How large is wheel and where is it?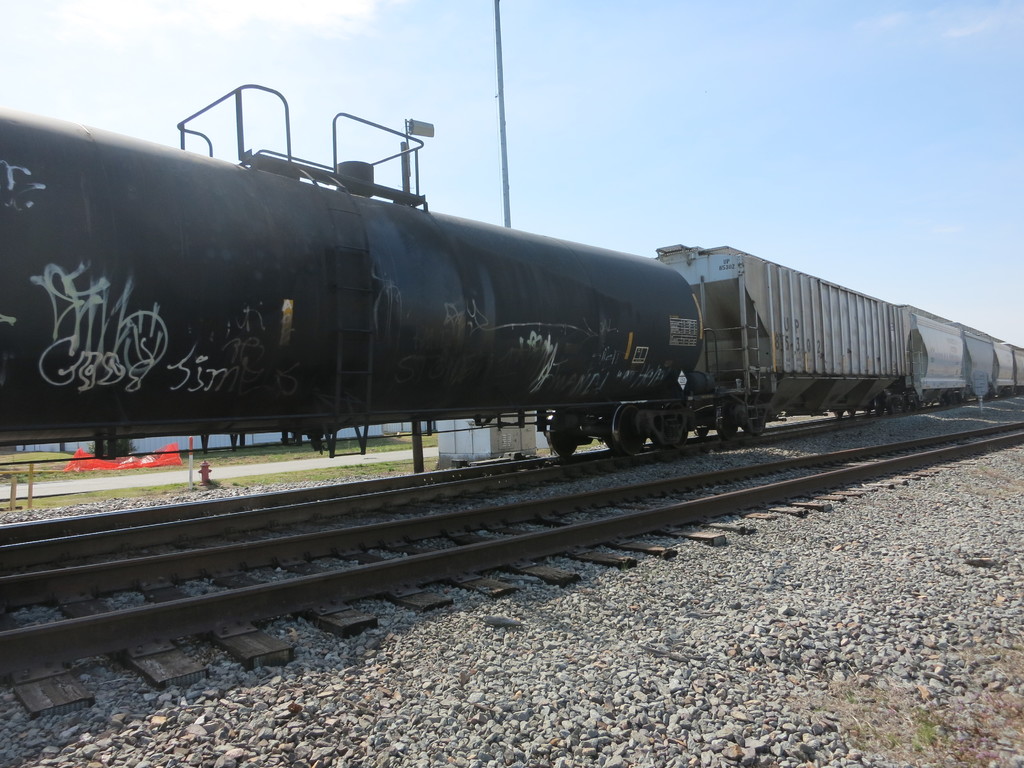
Bounding box: 872/395/883/415.
